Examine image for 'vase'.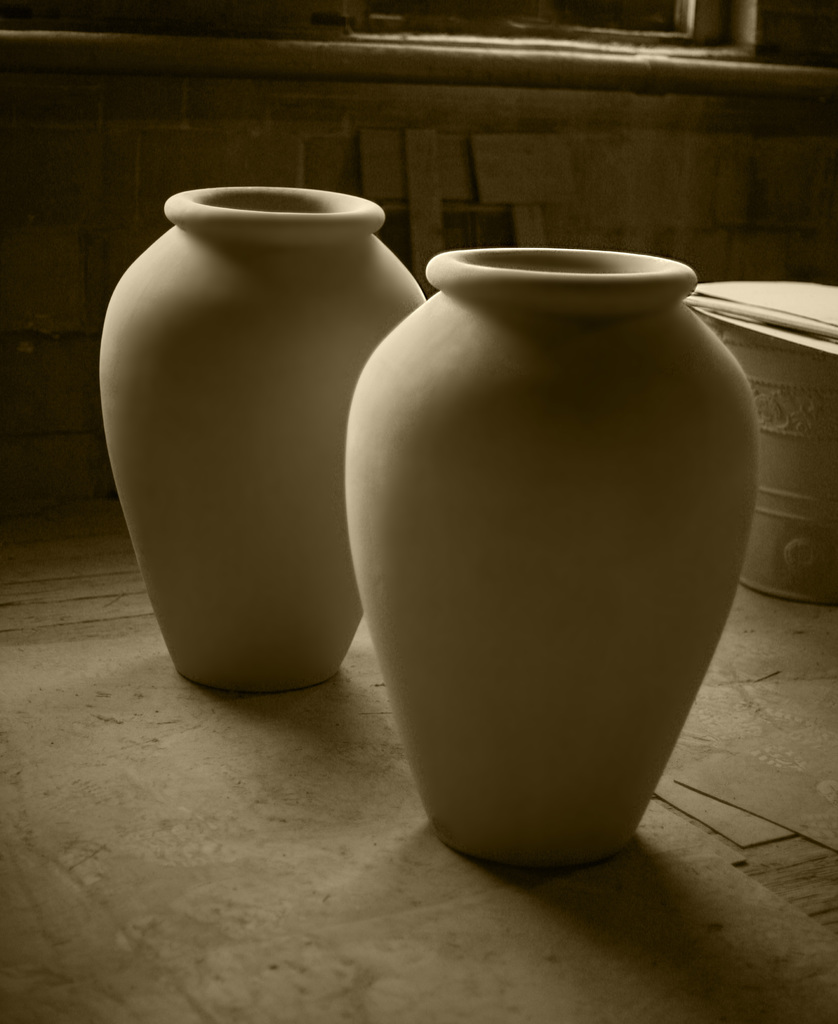
Examination result: (x1=341, y1=246, x2=764, y2=865).
